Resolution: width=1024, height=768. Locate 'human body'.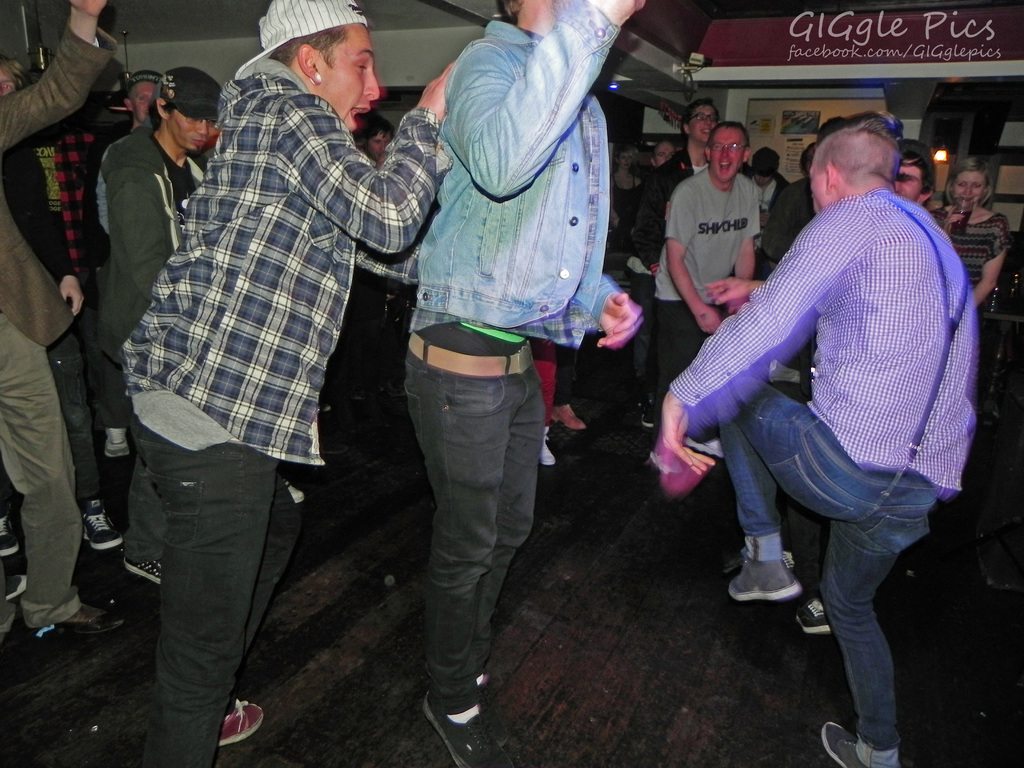
<bbox>737, 141, 778, 212</bbox>.
